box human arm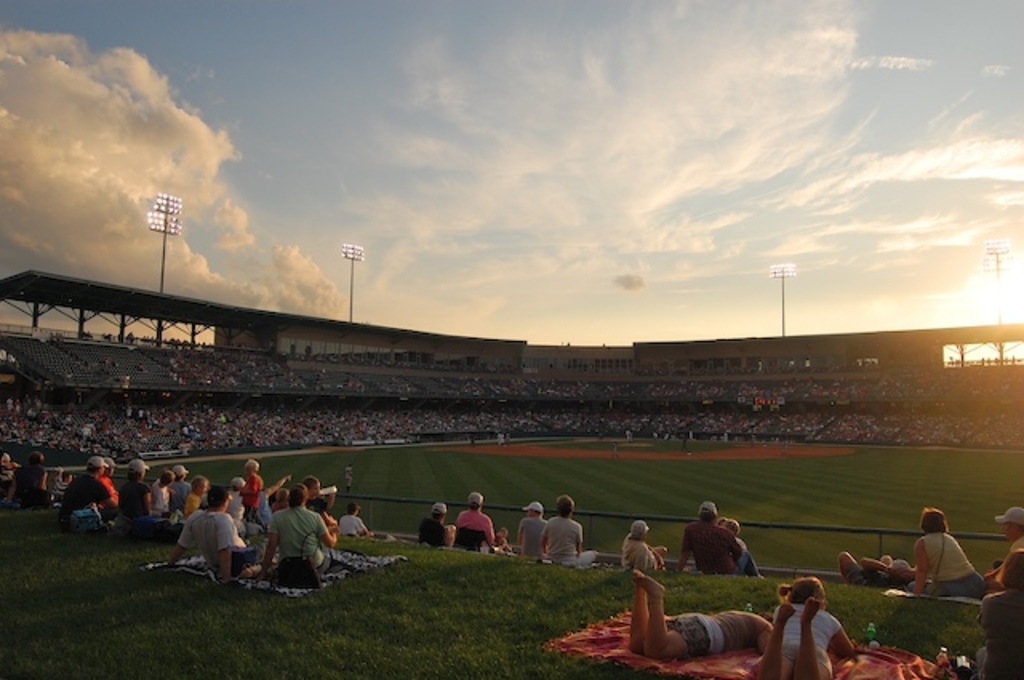
<region>322, 491, 336, 514</region>
